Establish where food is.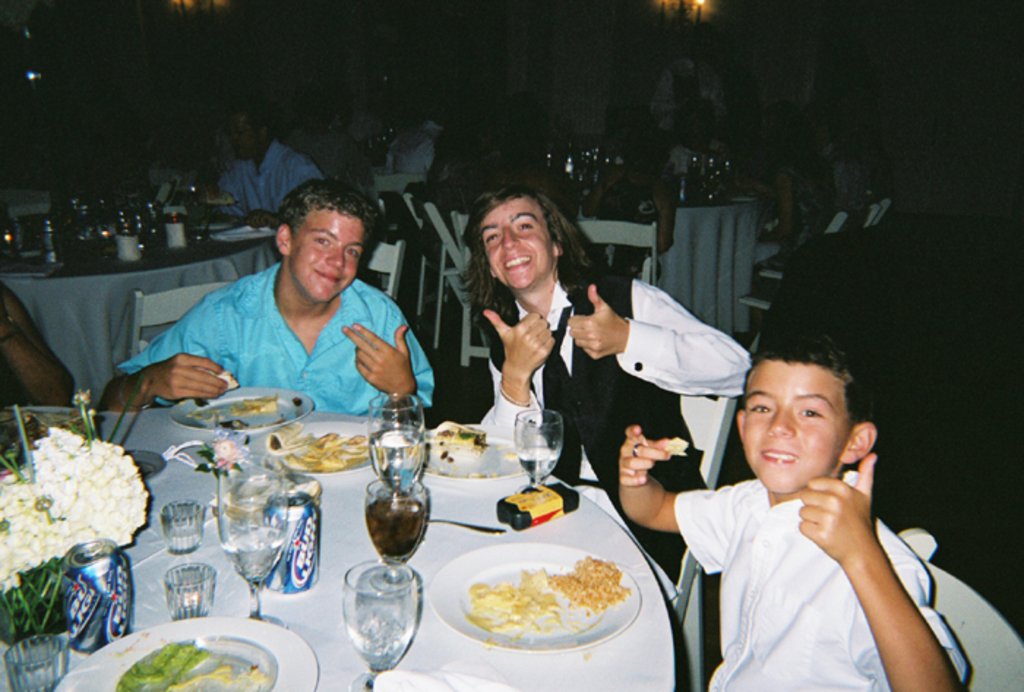
Established at pyautogui.locateOnScreen(117, 638, 265, 691).
